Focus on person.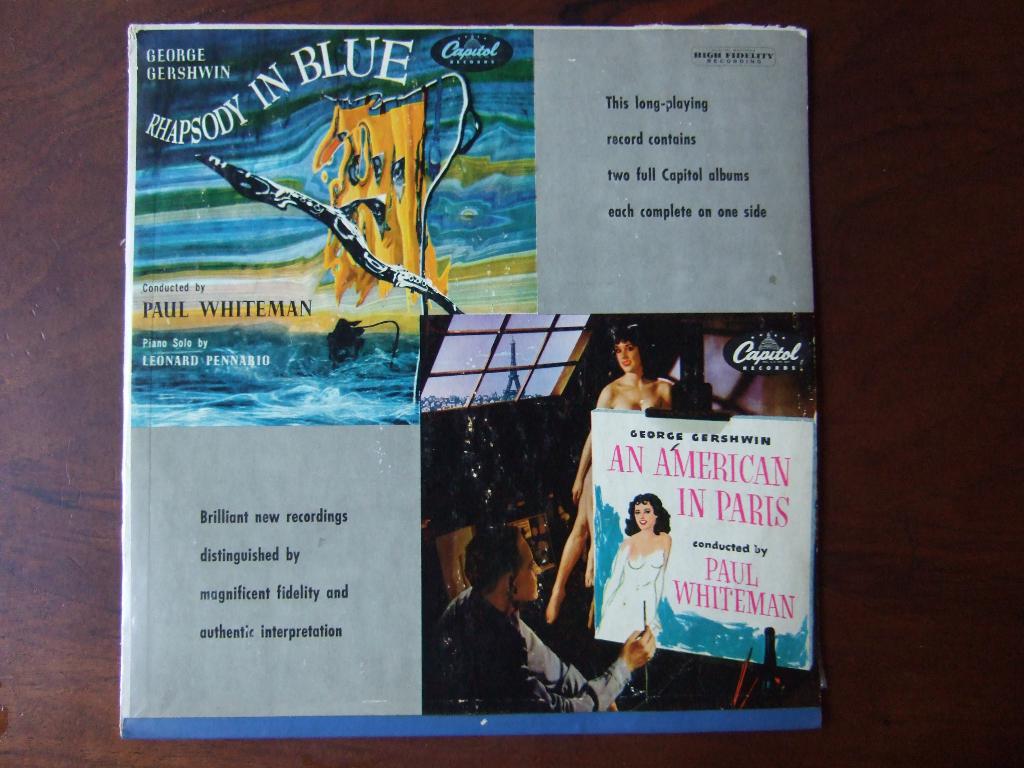
Focused at bbox=(417, 527, 662, 708).
